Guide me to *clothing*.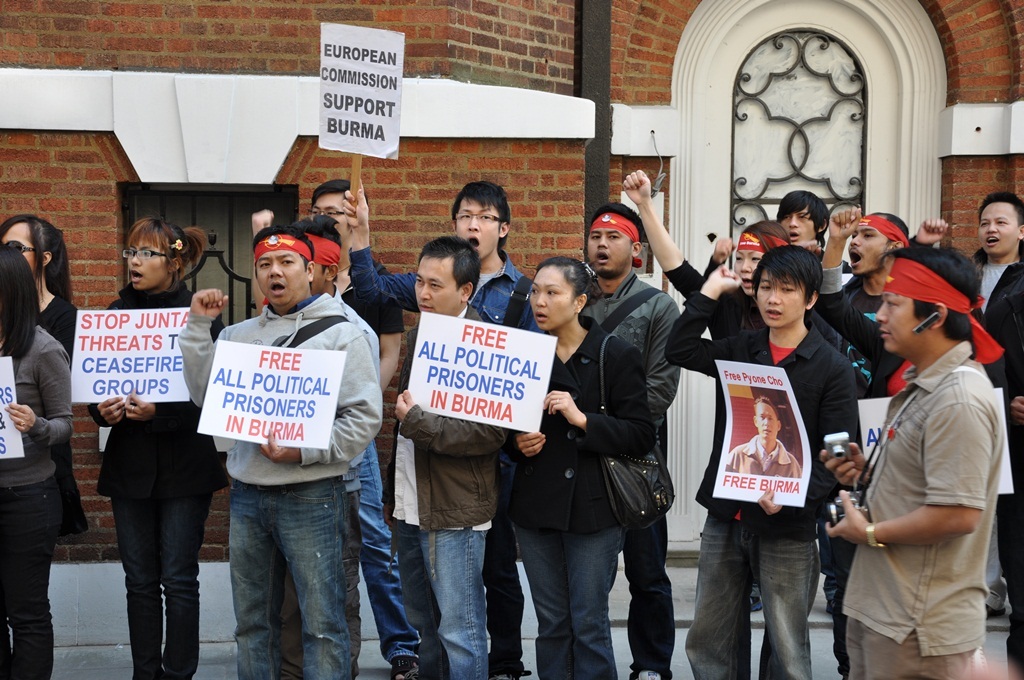
Guidance: crop(590, 267, 682, 679).
